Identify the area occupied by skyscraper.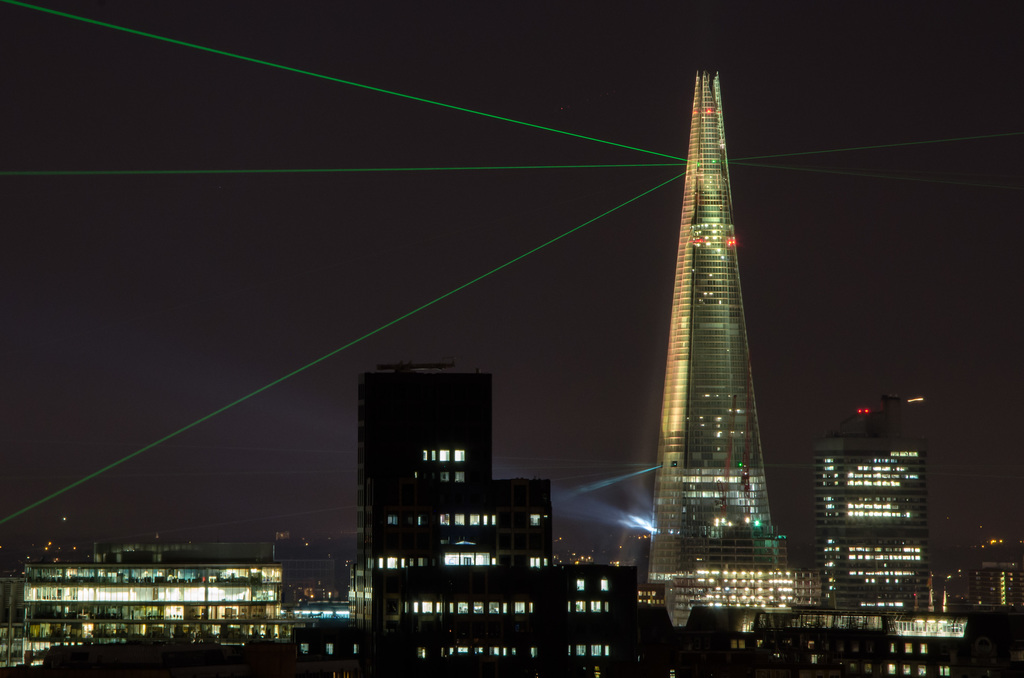
Area: (x1=355, y1=364, x2=504, y2=551).
